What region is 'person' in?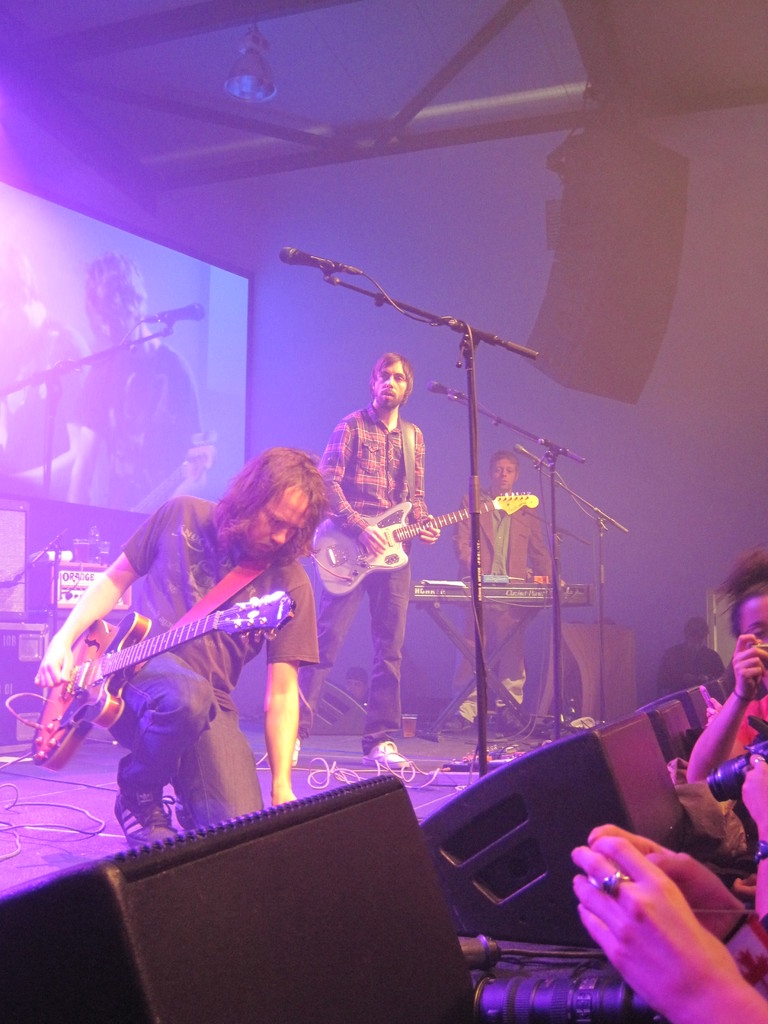
0,242,93,502.
